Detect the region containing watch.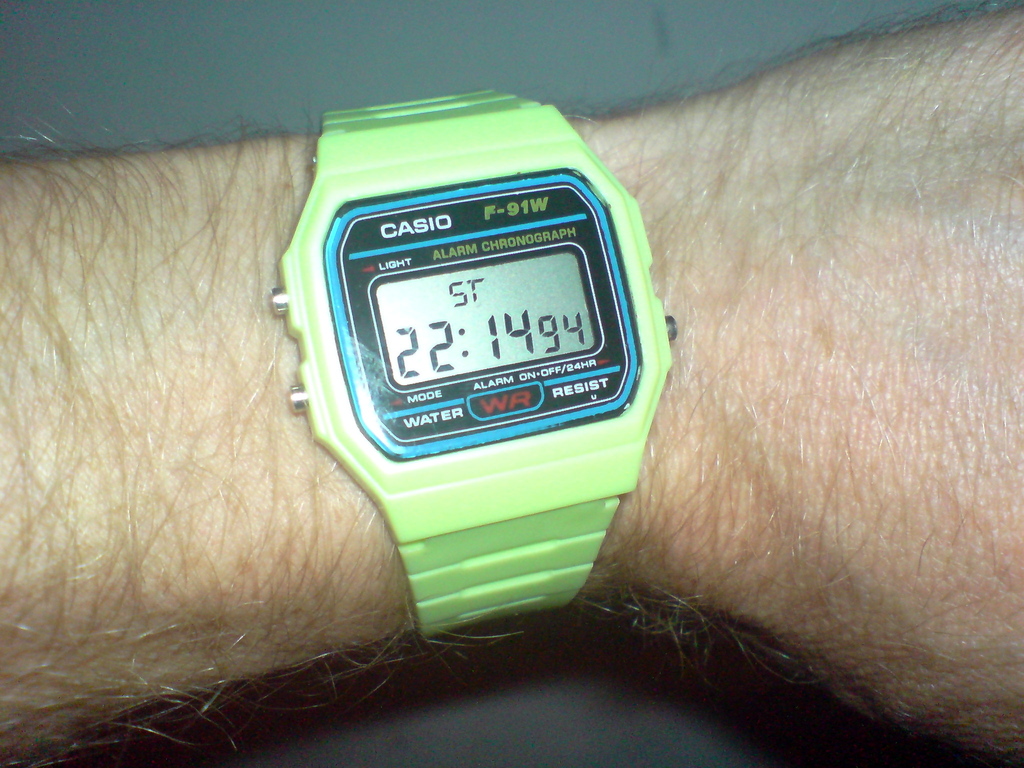
268,90,676,640.
